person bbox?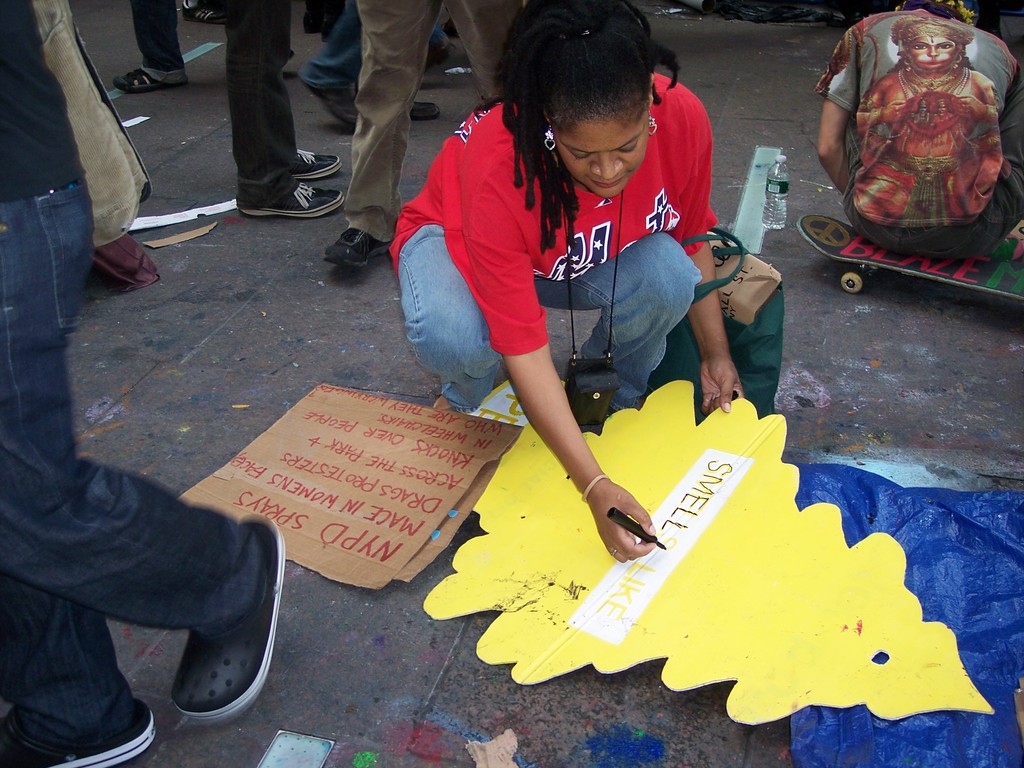
locate(0, 0, 290, 767)
